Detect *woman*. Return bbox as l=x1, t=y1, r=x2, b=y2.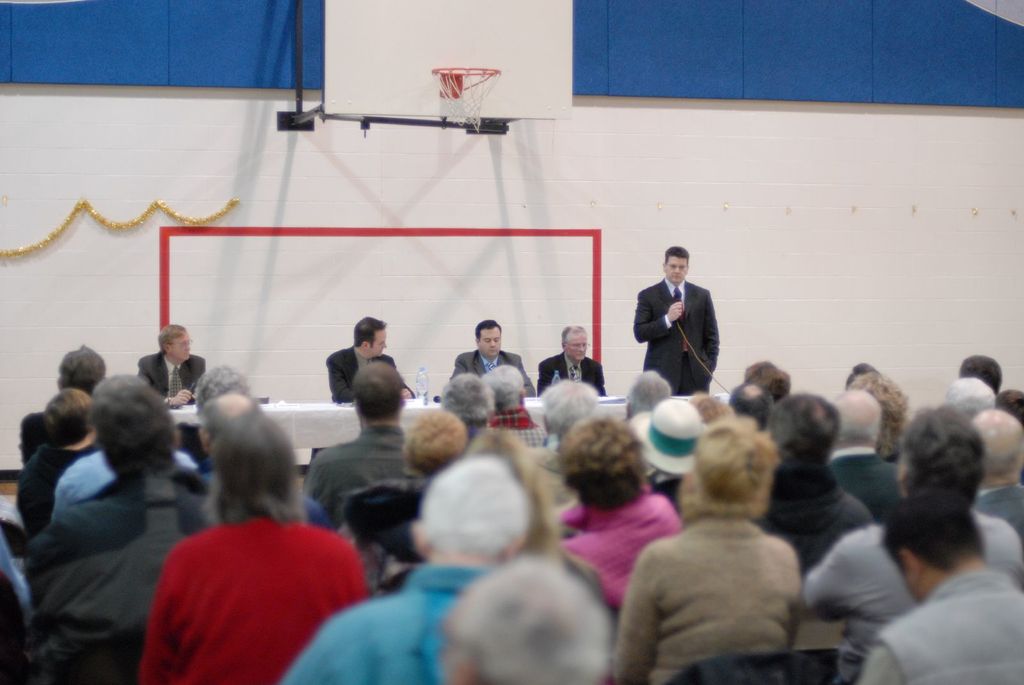
l=559, t=413, r=684, b=618.
